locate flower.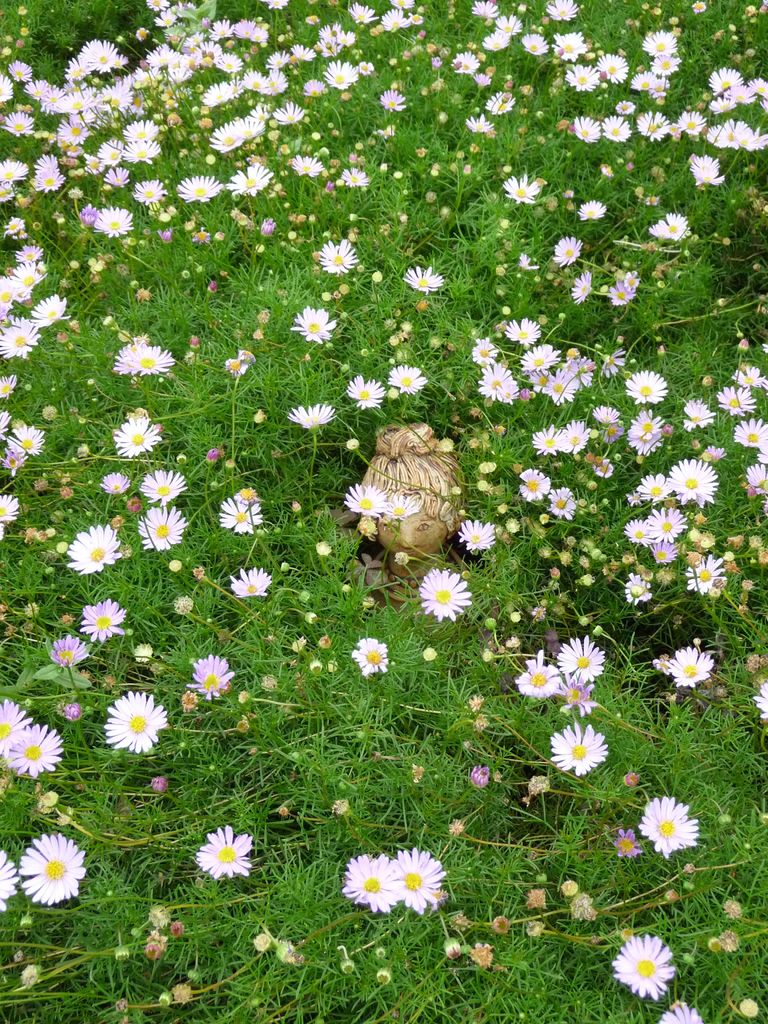
Bounding box: crop(610, 932, 676, 1000).
